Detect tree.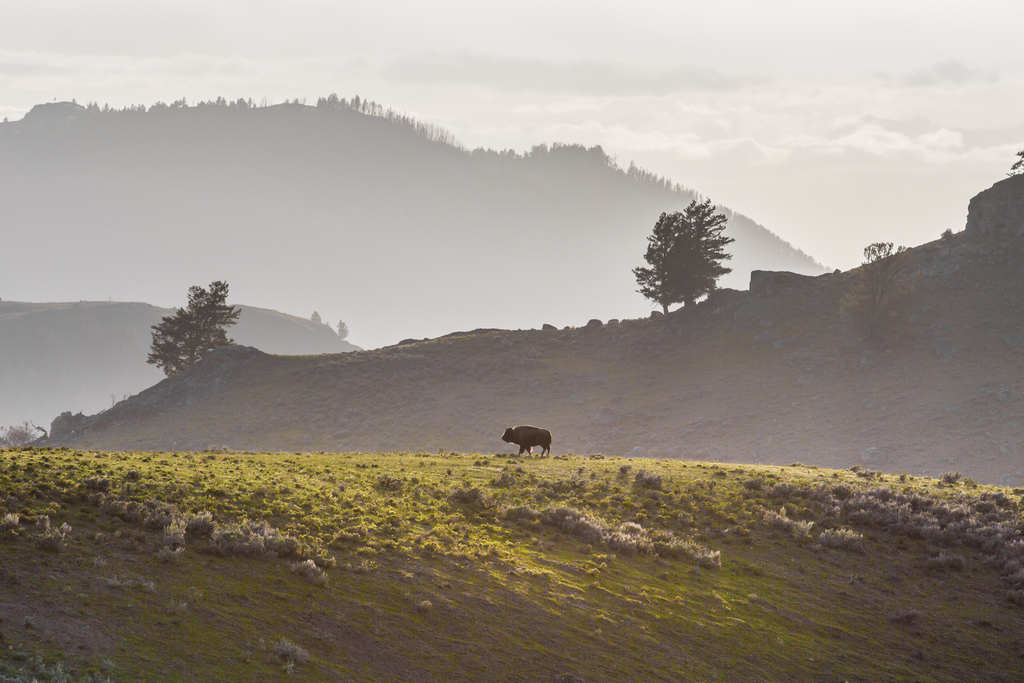
Detected at x1=1007 y1=145 x2=1023 y2=178.
